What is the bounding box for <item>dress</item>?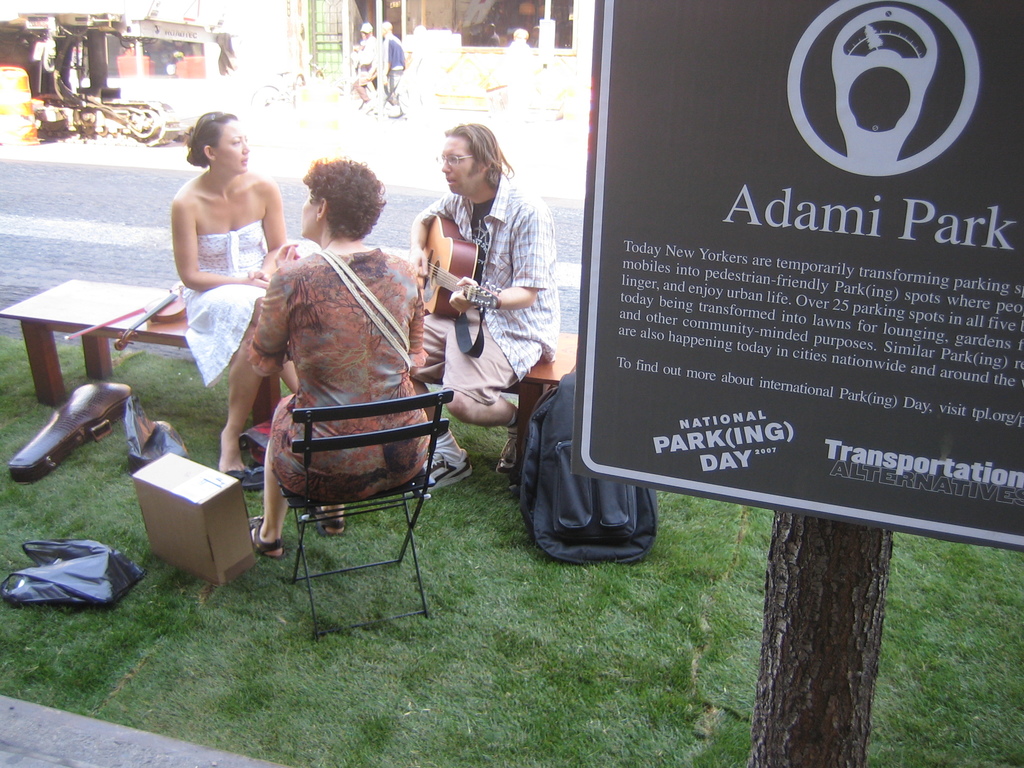
(x1=179, y1=218, x2=274, y2=385).
